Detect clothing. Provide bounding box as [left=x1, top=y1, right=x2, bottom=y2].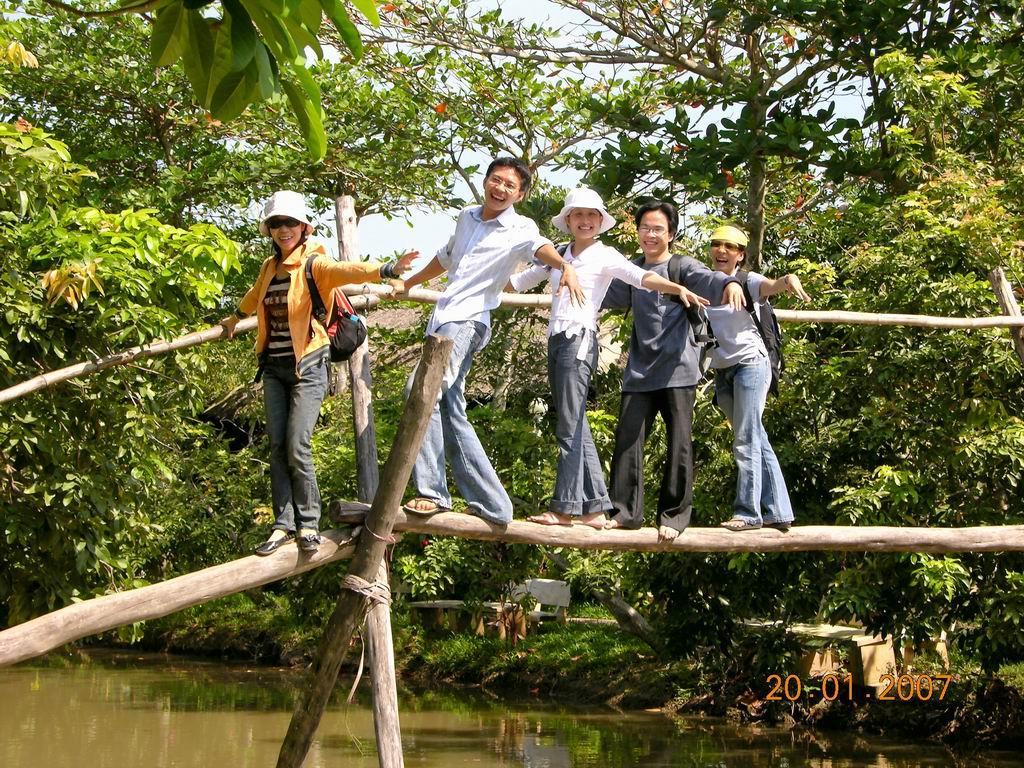
[left=215, top=236, right=398, bottom=530].
